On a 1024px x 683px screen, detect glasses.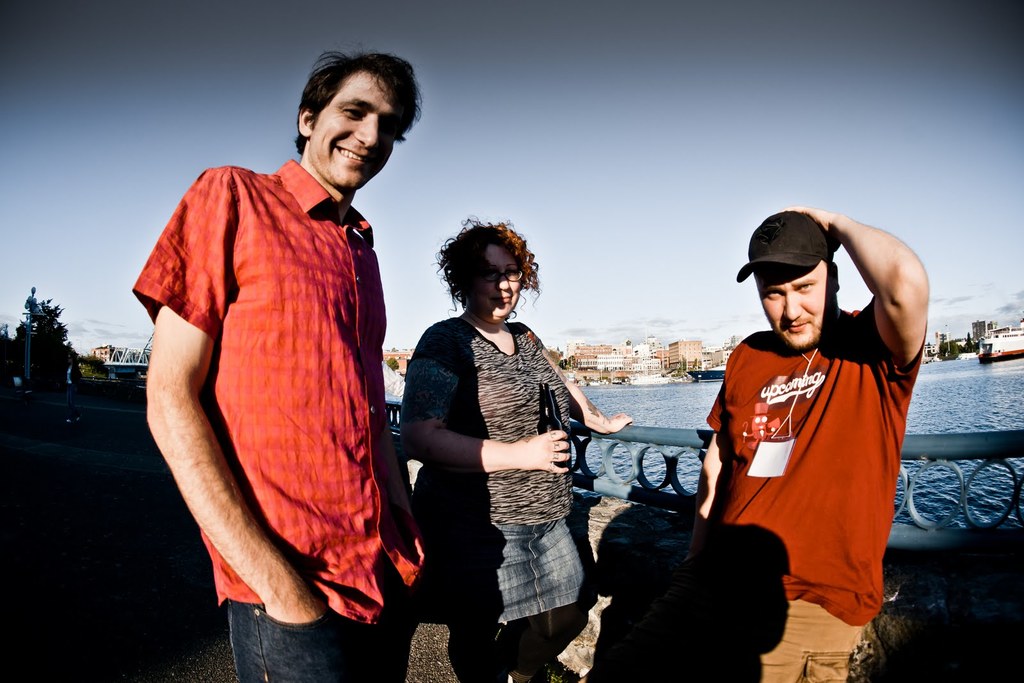
l=472, t=268, r=524, b=282.
